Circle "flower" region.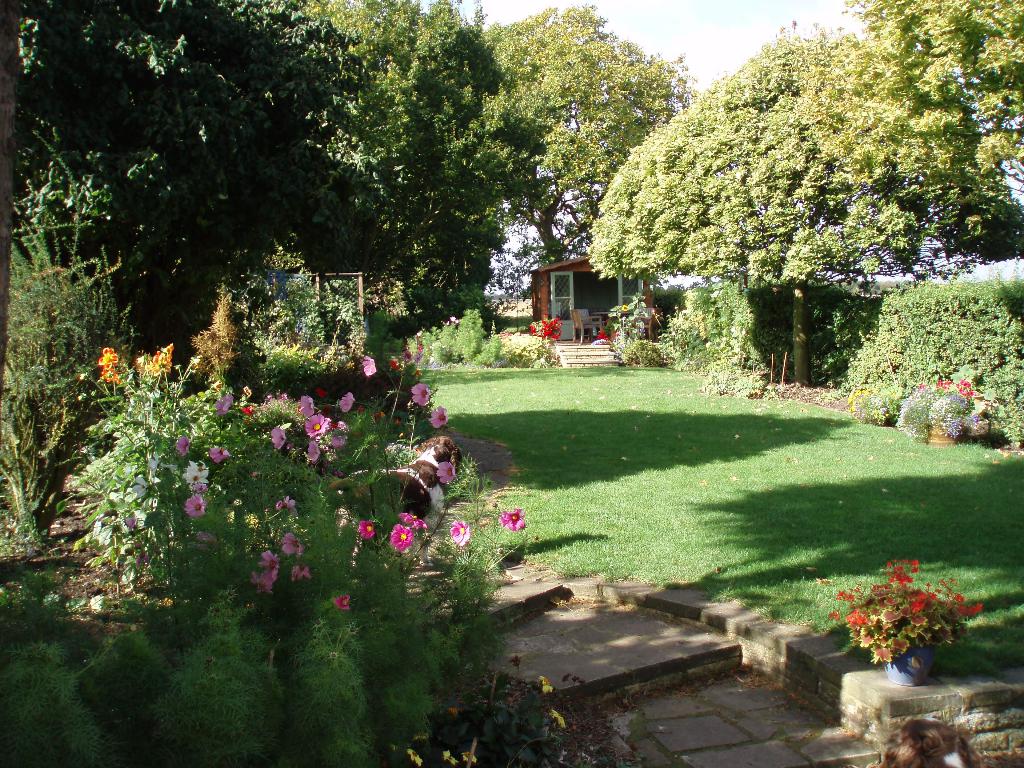
Region: Rect(188, 463, 207, 486).
